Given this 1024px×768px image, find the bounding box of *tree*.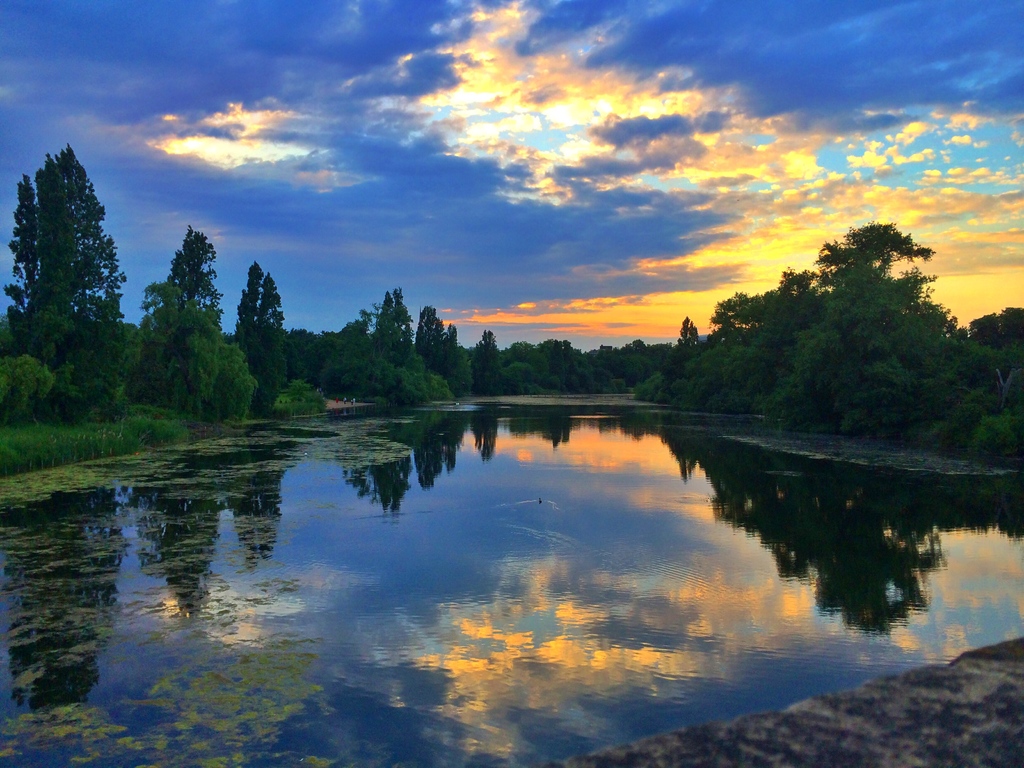
box(239, 257, 287, 333).
